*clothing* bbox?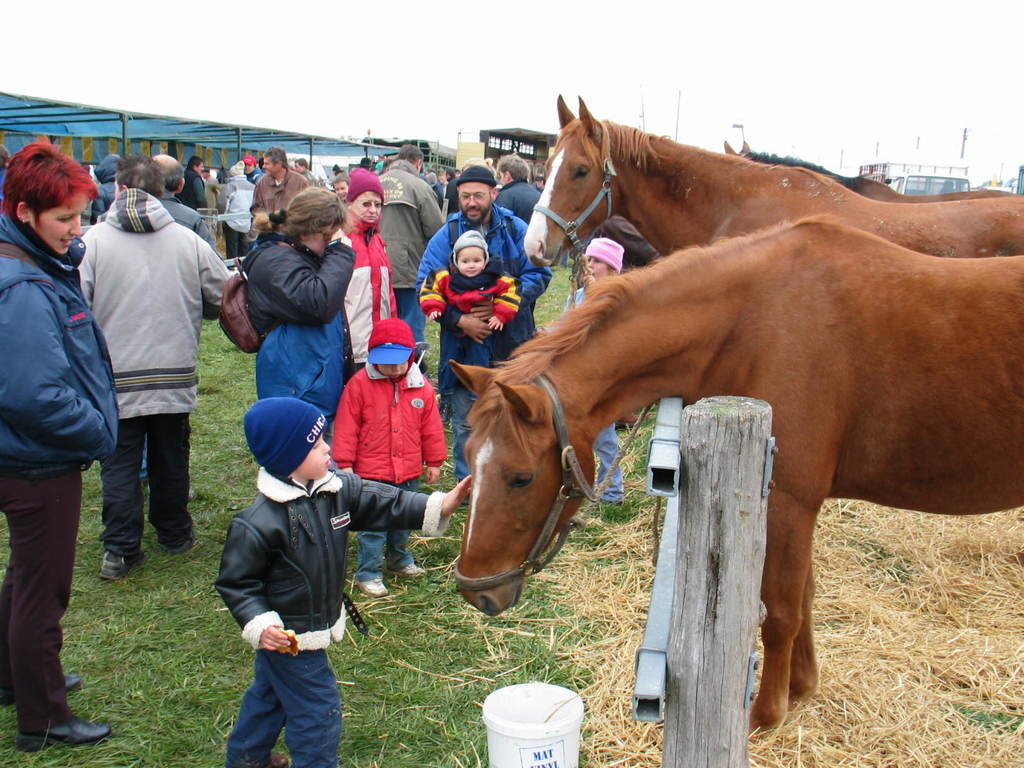
[left=204, top=454, right=445, bottom=767]
